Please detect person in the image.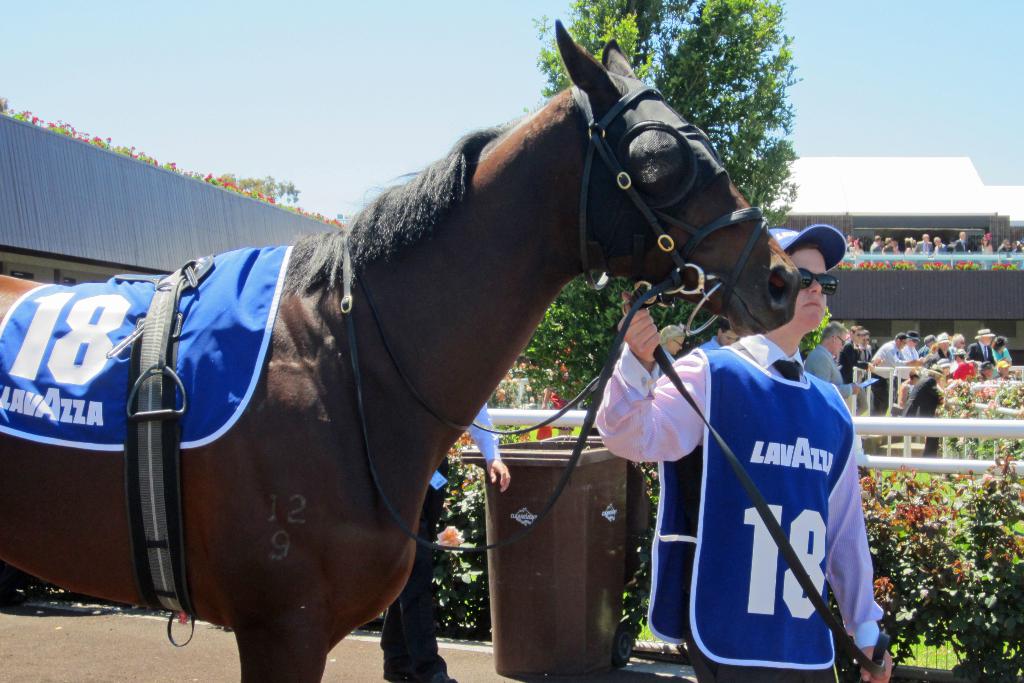
650 325 682 383.
